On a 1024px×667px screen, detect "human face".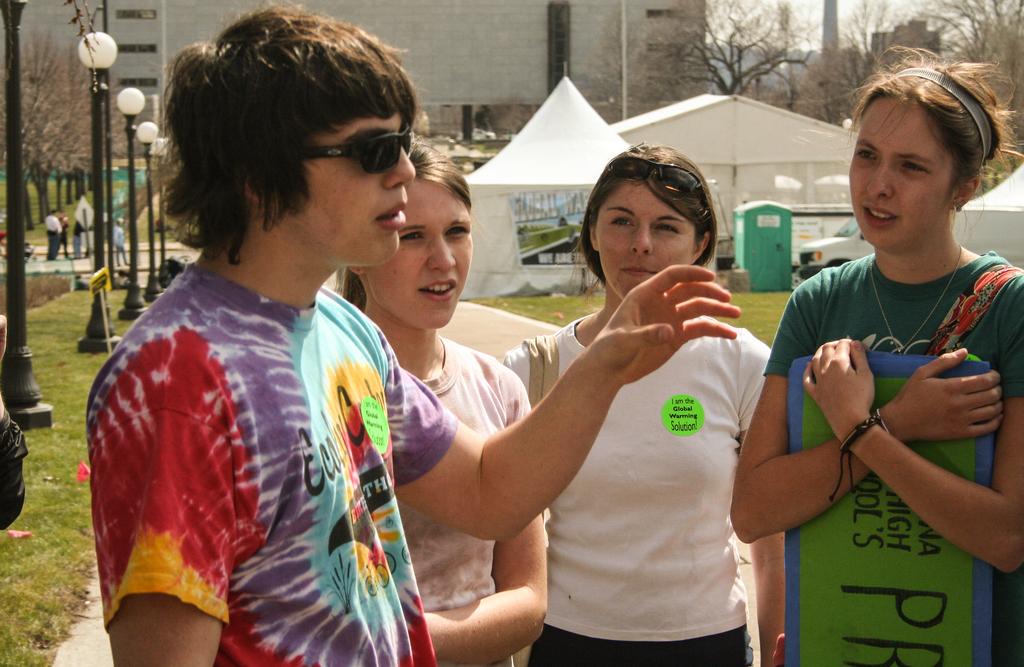
[293,108,403,274].
